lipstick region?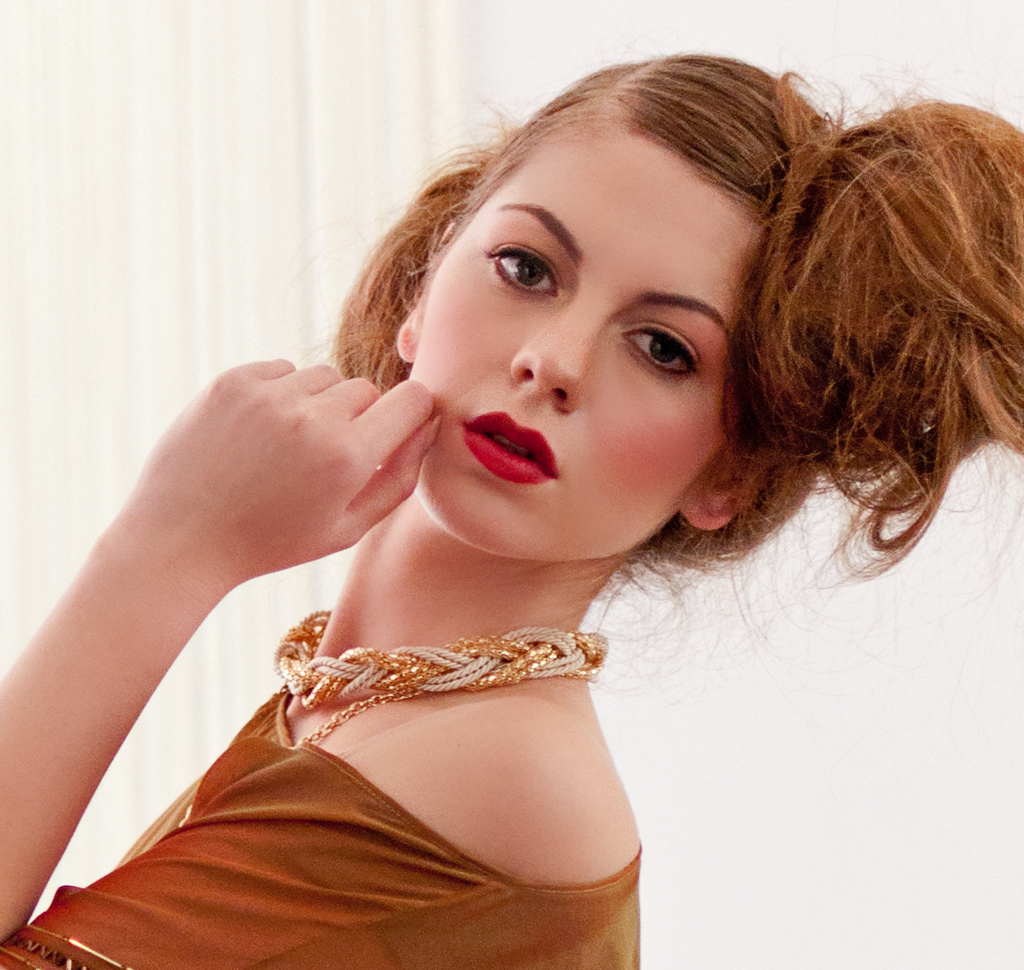
<region>461, 409, 560, 489</region>
